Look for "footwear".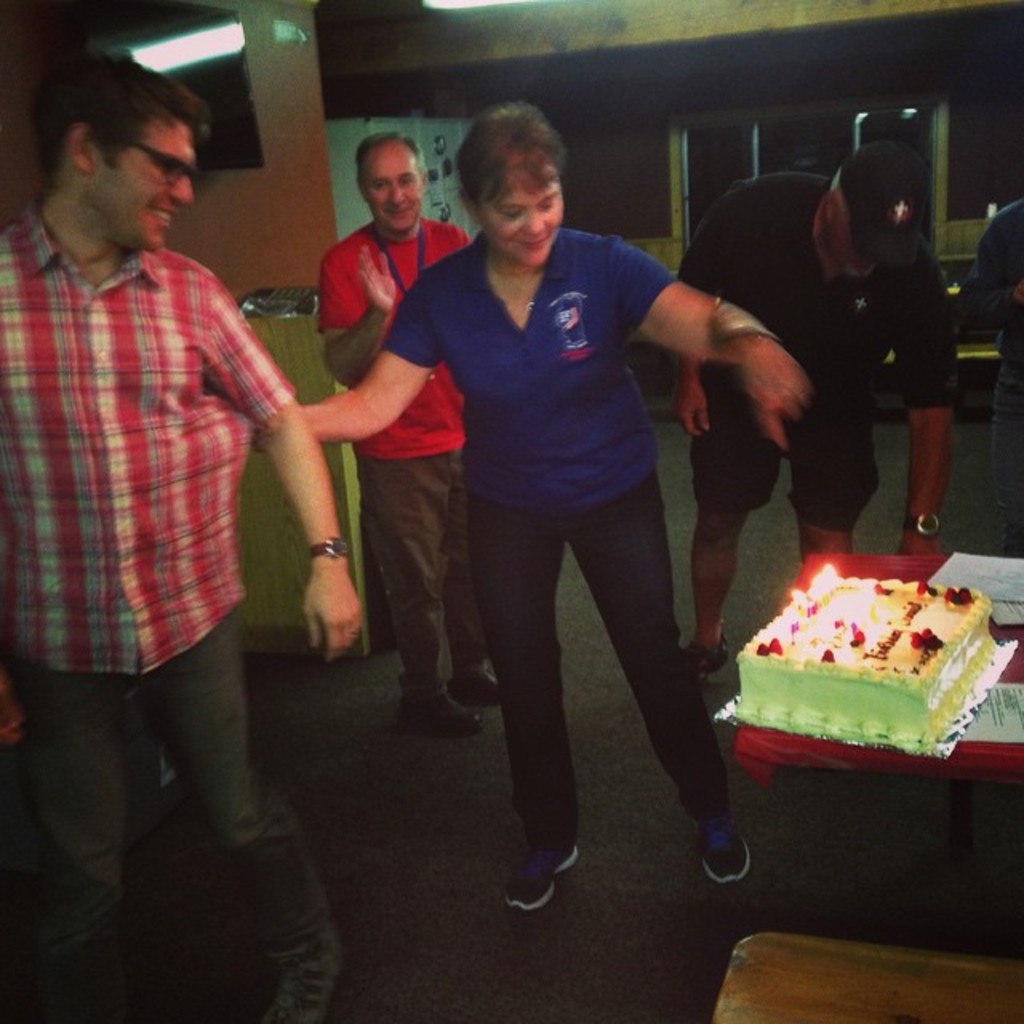
Found: (453, 654, 498, 707).
